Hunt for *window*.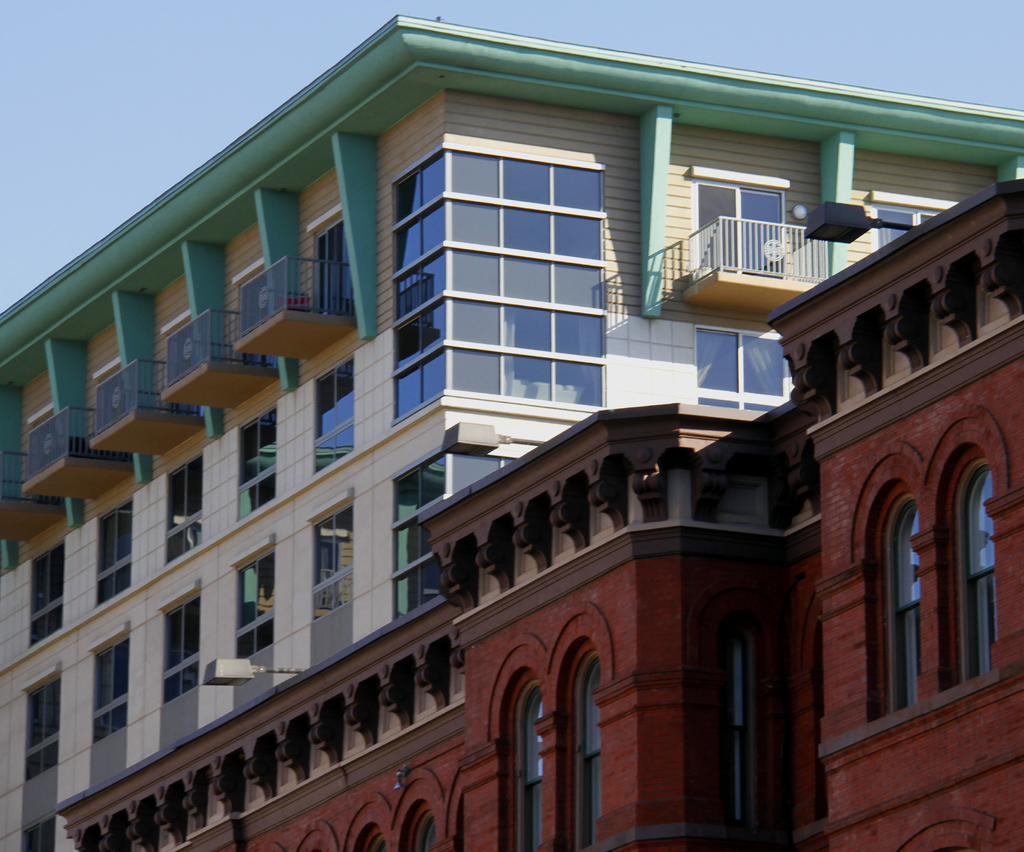
Hunted down at <bbox>951, 464, 995, 681</bbox>.
